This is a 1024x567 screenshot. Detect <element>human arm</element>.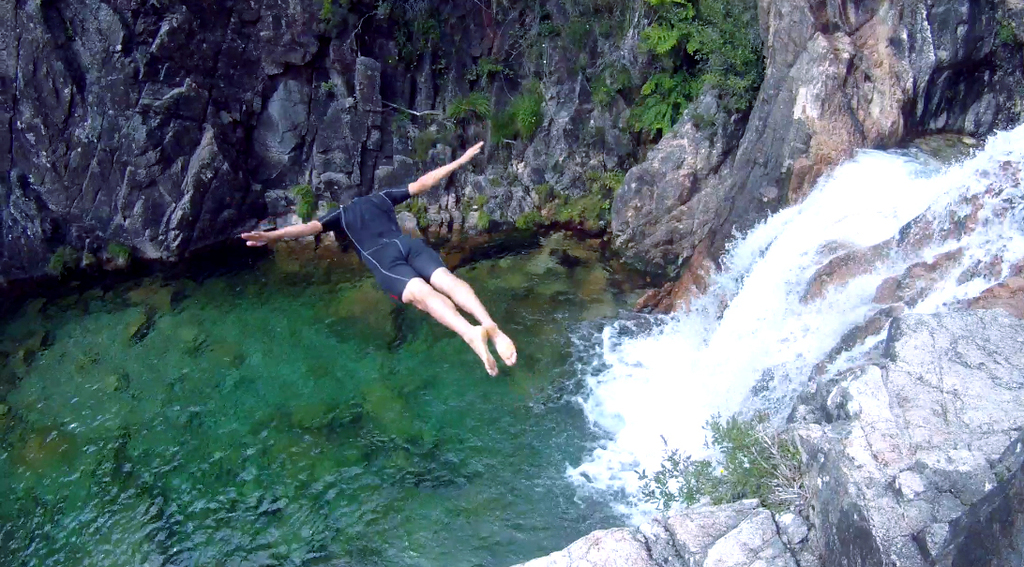
x1=237, y1=209, x2=348, y2=253.
